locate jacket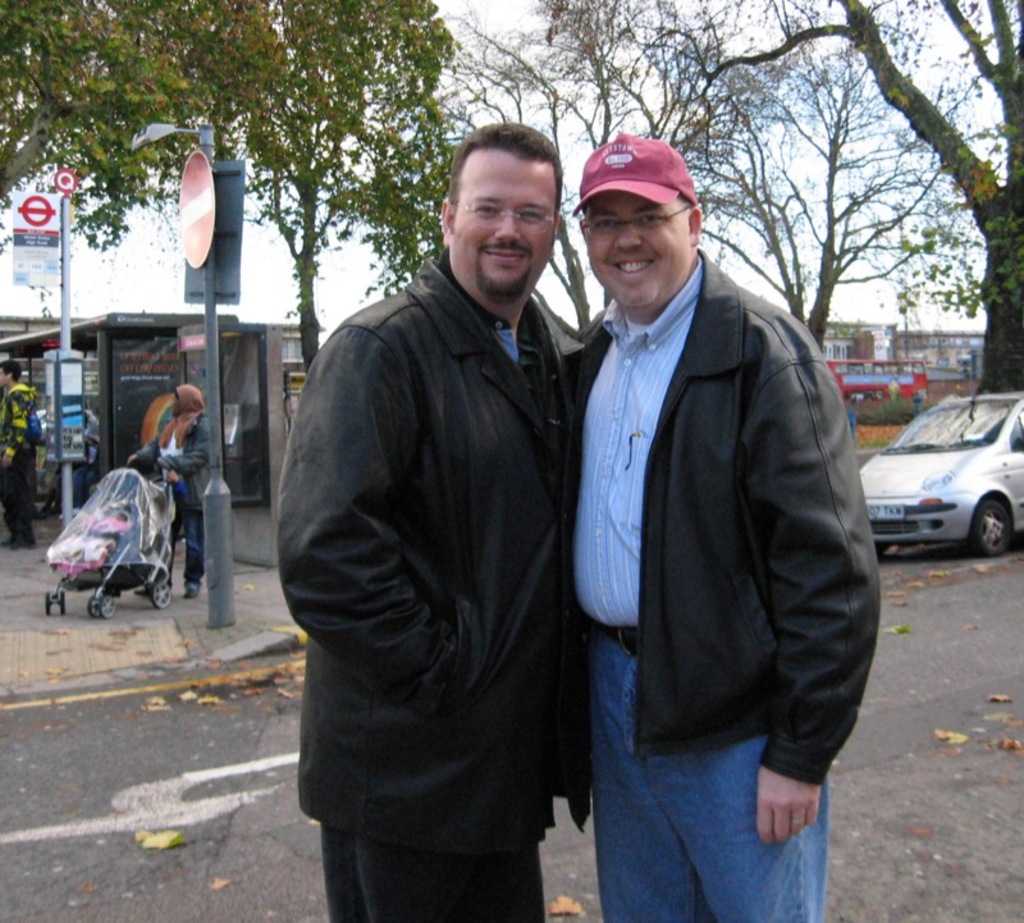
550,187,887,792
